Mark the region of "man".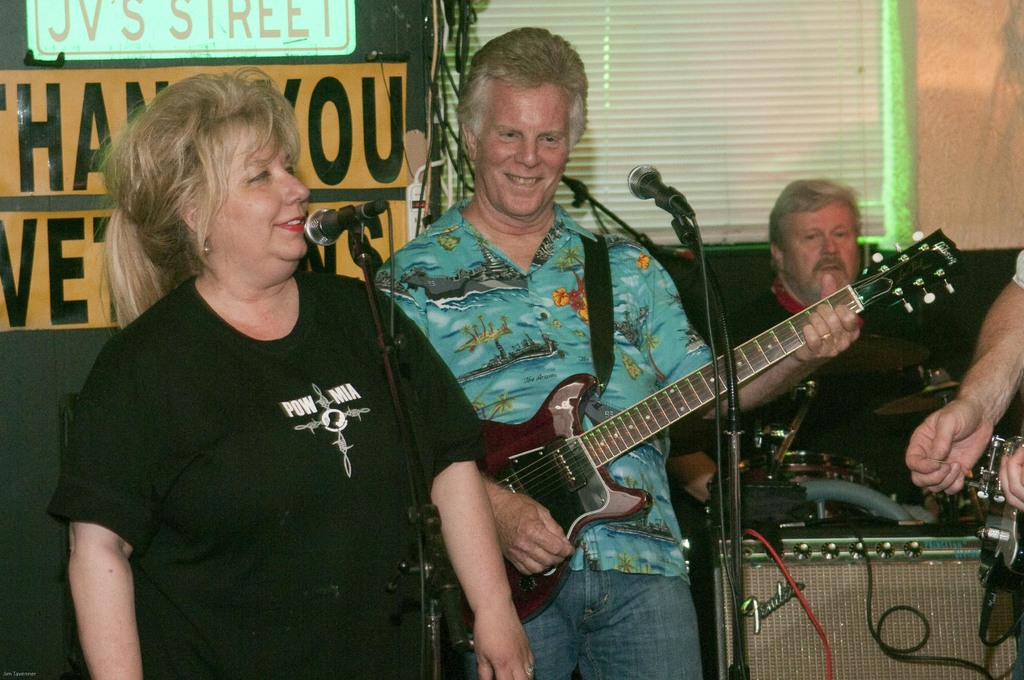
Region: left=903, top=240, right=1023, bottom=524.
